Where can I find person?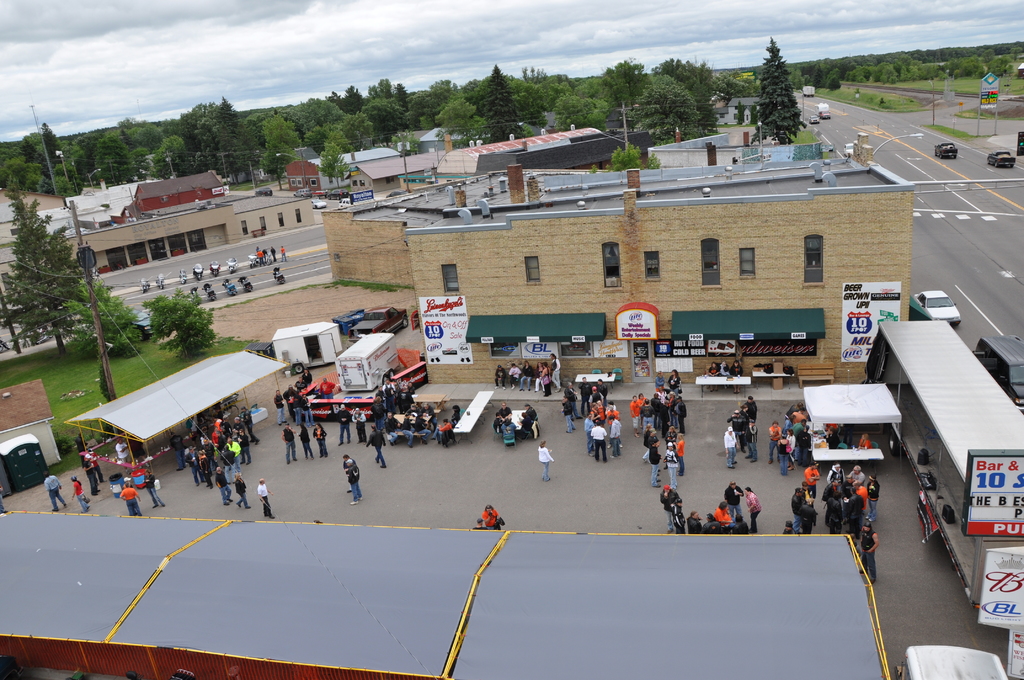
You can find it at 334:404:350:445.
